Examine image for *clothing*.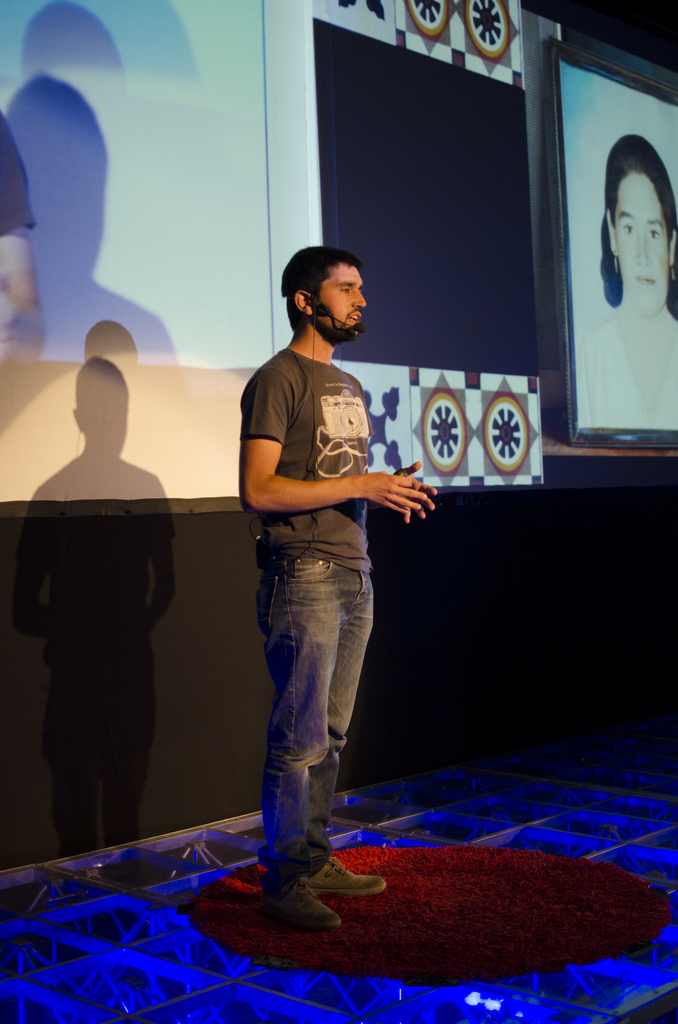
Examination result: 574, 297, 677, 423.
